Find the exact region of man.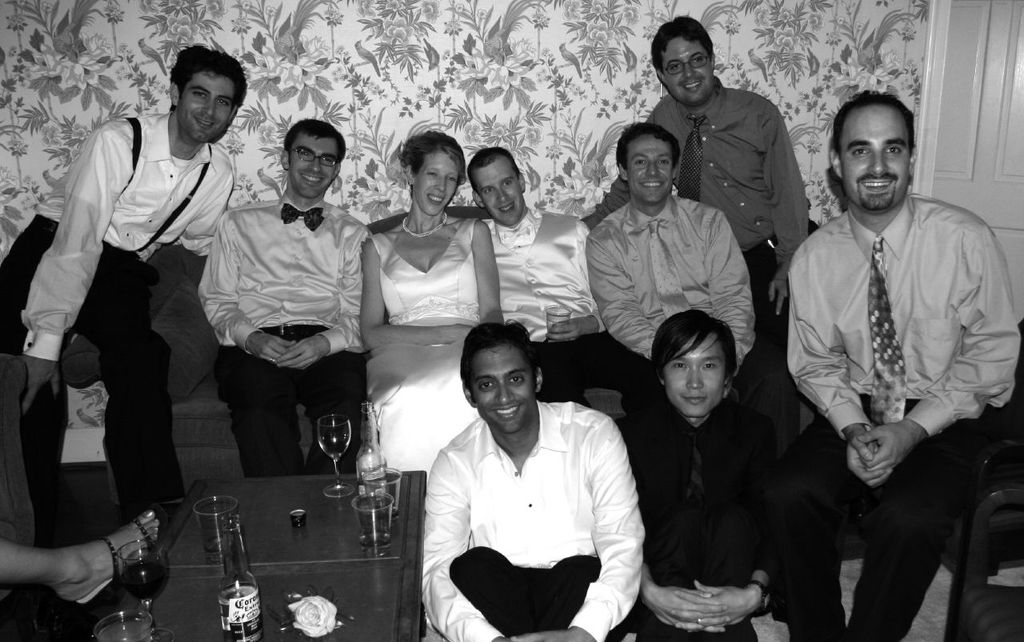
Exact region: [587, 122, 772, 427].
